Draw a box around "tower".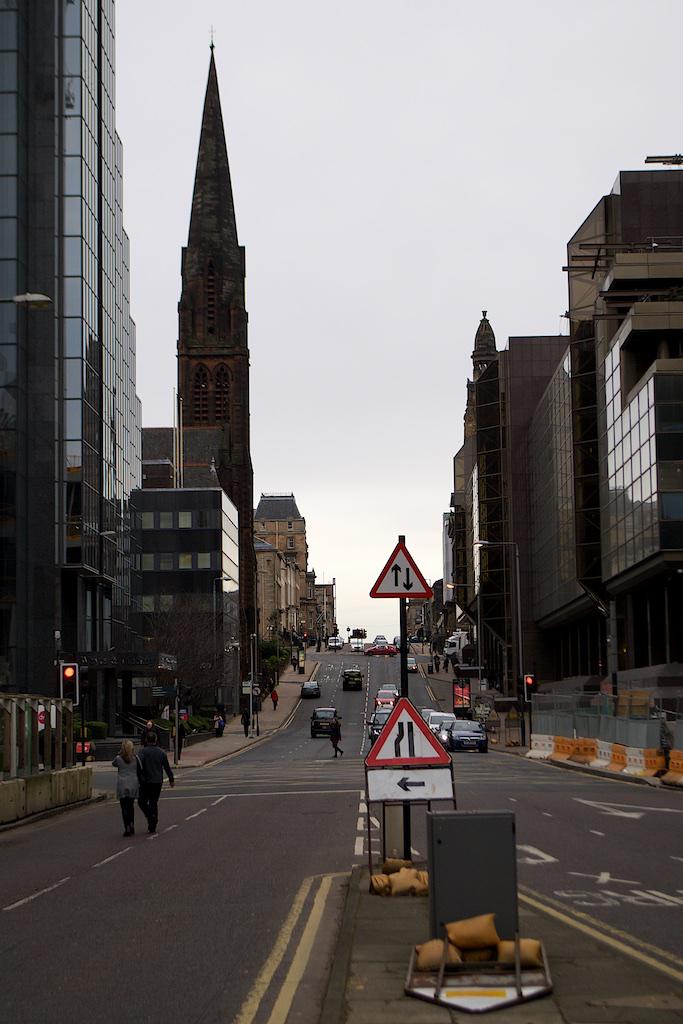
(x1=474, y1=312, x2=498, y2=381).
